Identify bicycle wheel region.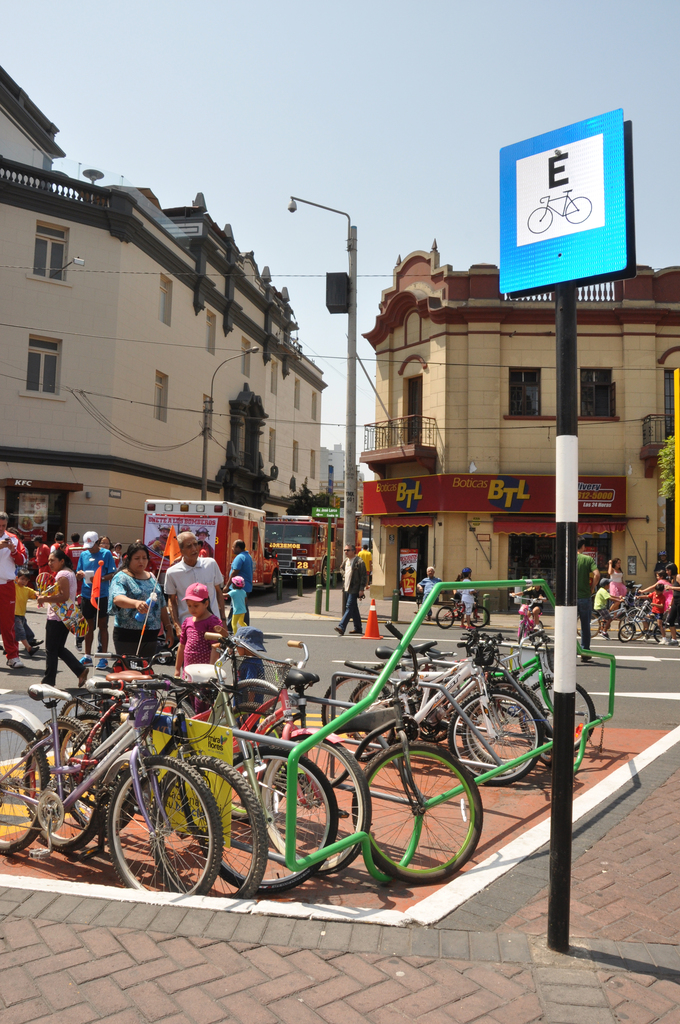
Region: (x1=443, y1=687, x2=551, y2=783).
